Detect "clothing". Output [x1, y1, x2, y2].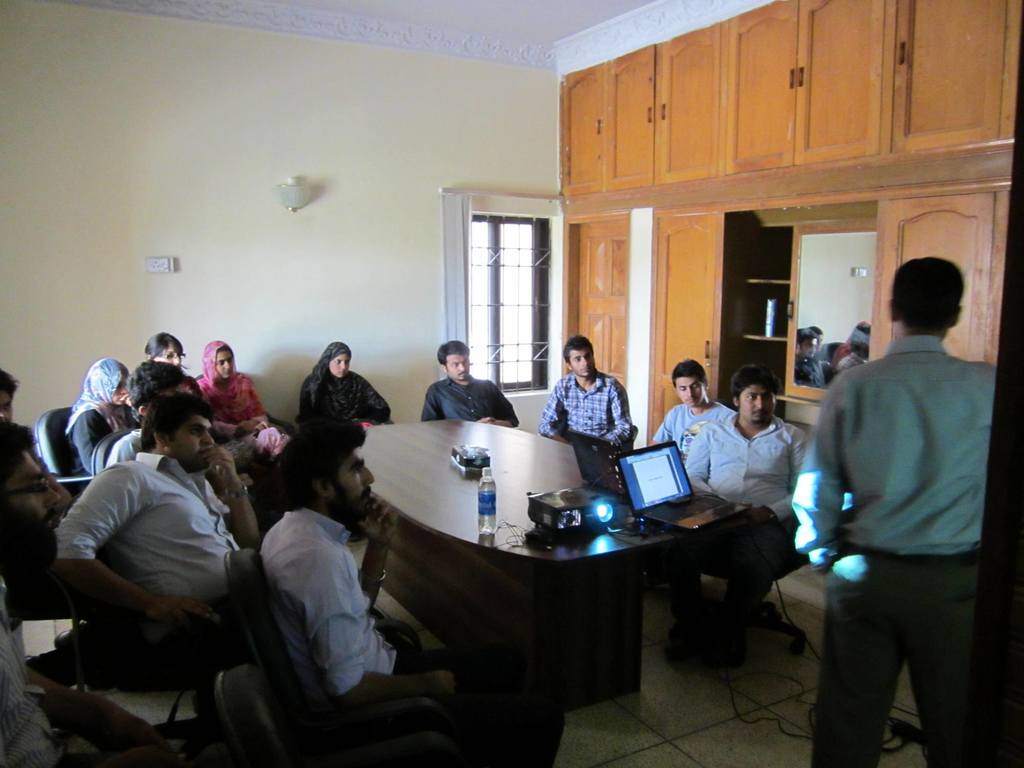
[257, 510, 565, 767].
